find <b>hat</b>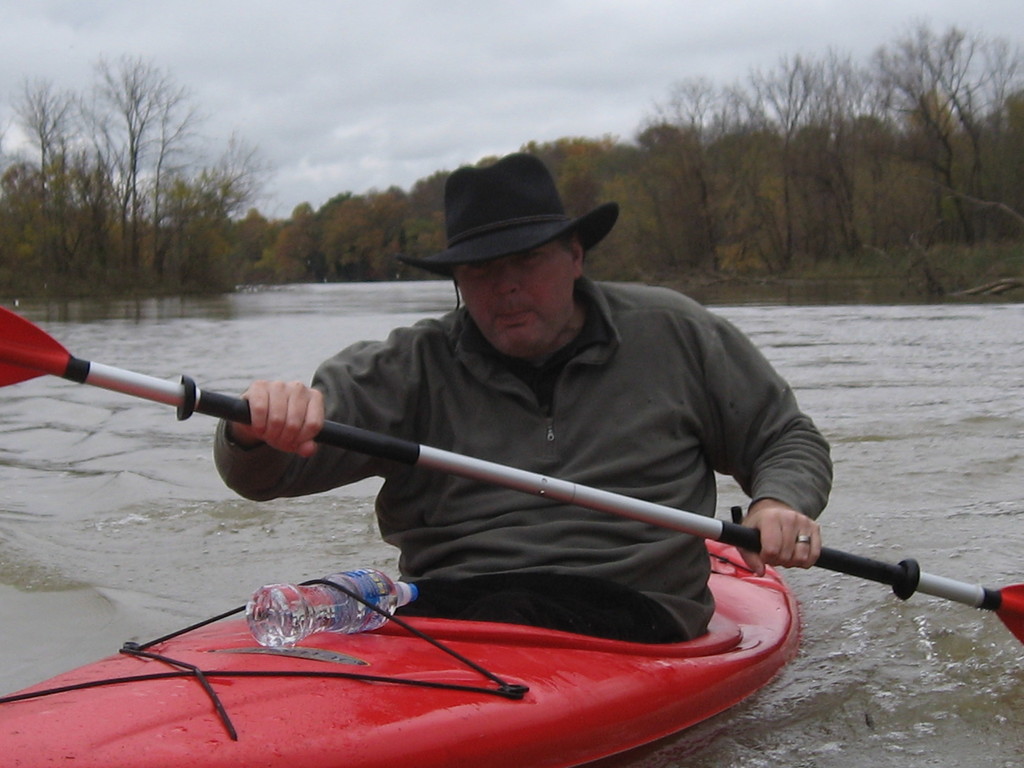
[398,148,620,281]
